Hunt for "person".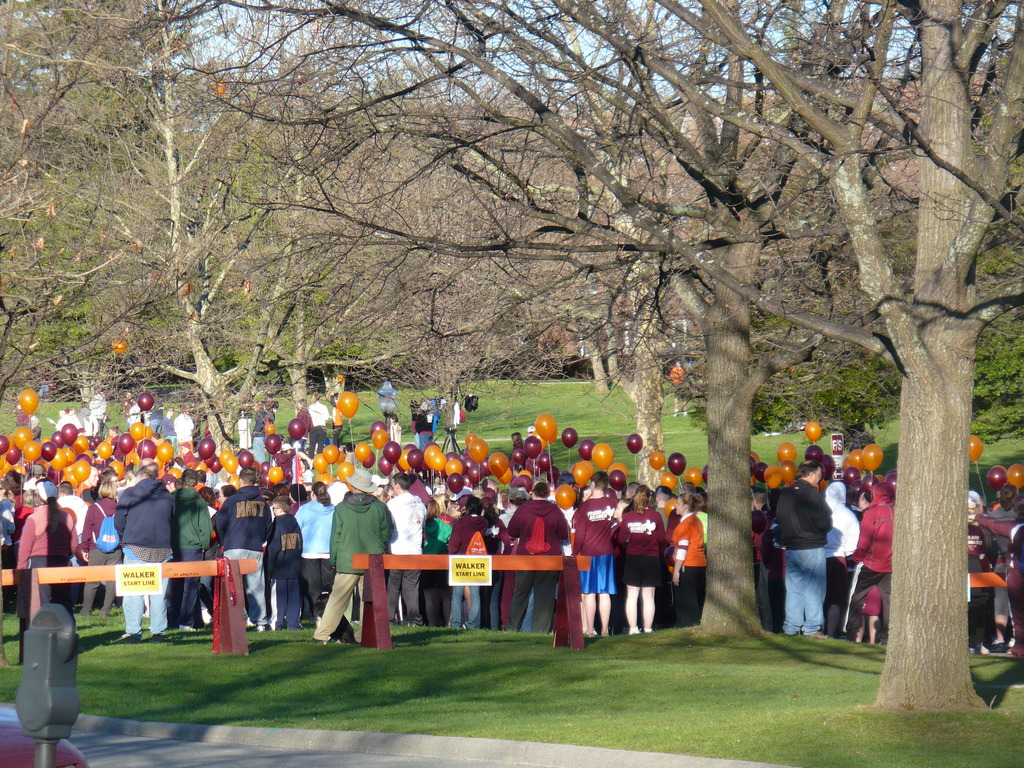
Hunted down at BBox(967, 490, 1023, 708).
